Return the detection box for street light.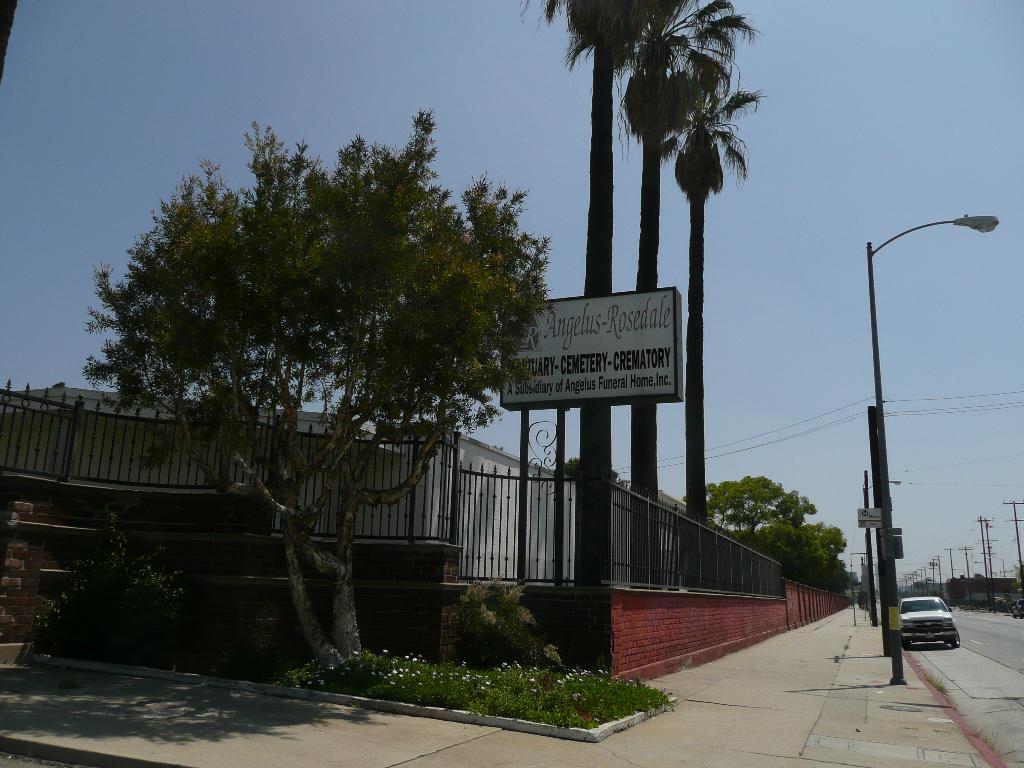
975, 557, 992, 607.
